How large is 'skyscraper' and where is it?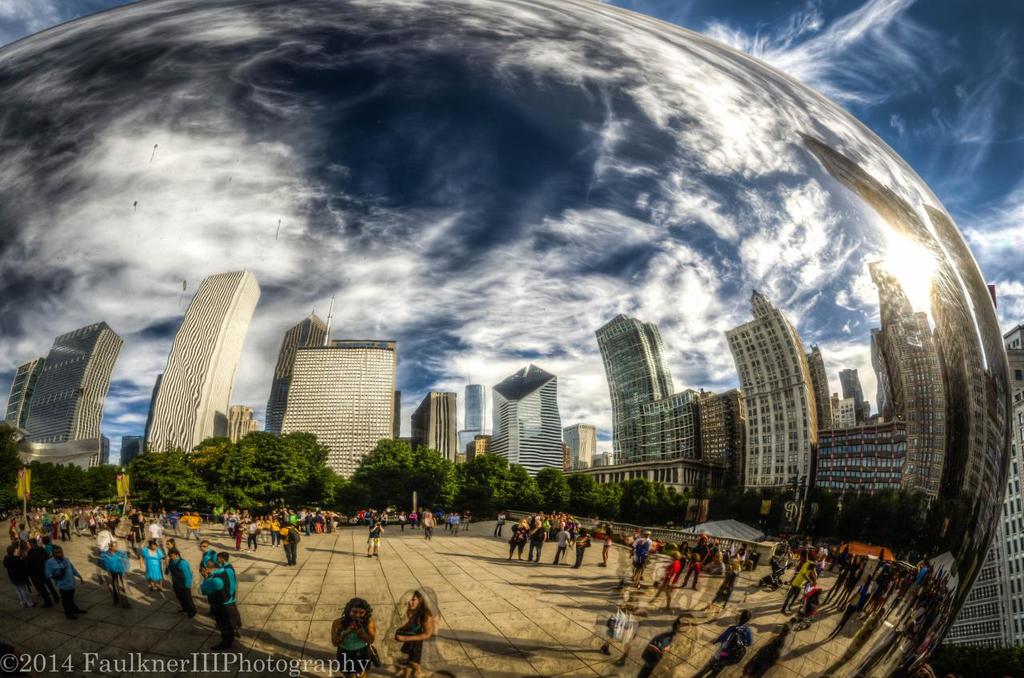
Bounding box: (x1=20, y1=316, x2=123, y2=467).
